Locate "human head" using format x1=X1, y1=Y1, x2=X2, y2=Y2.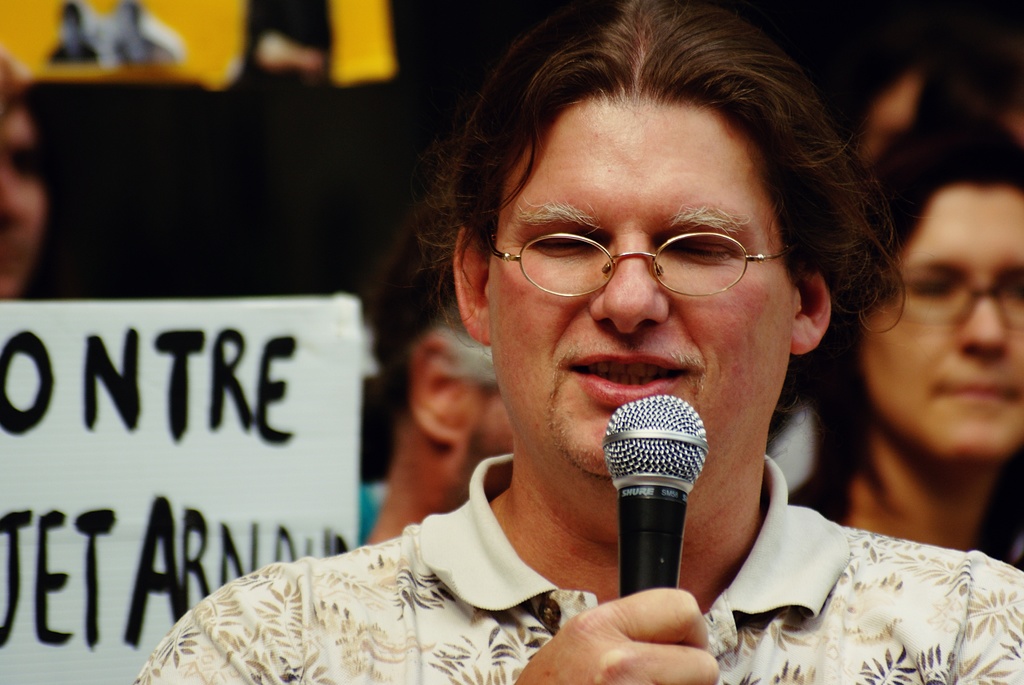
x1=0, y1=54, x2=54, y2=298.
